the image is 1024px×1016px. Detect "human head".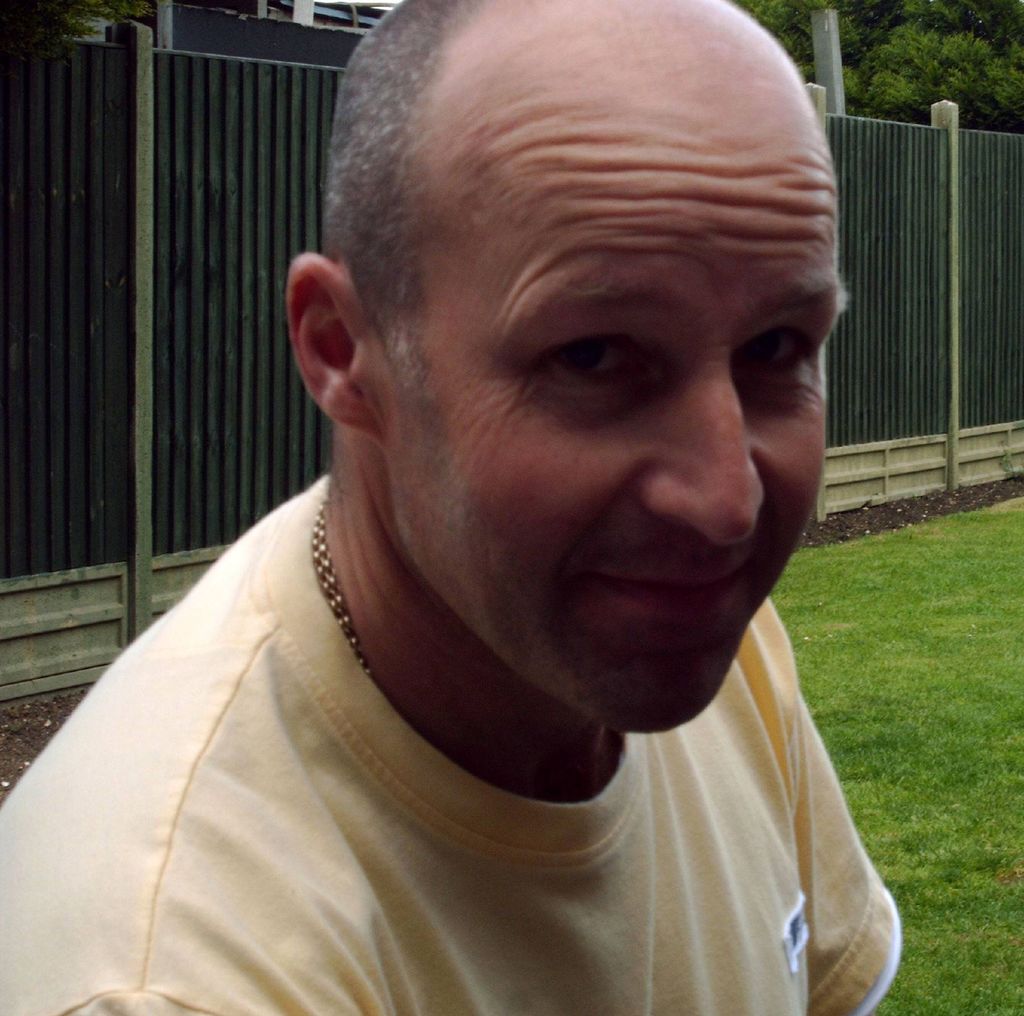
Detection: (294, 0, 831, 679).
